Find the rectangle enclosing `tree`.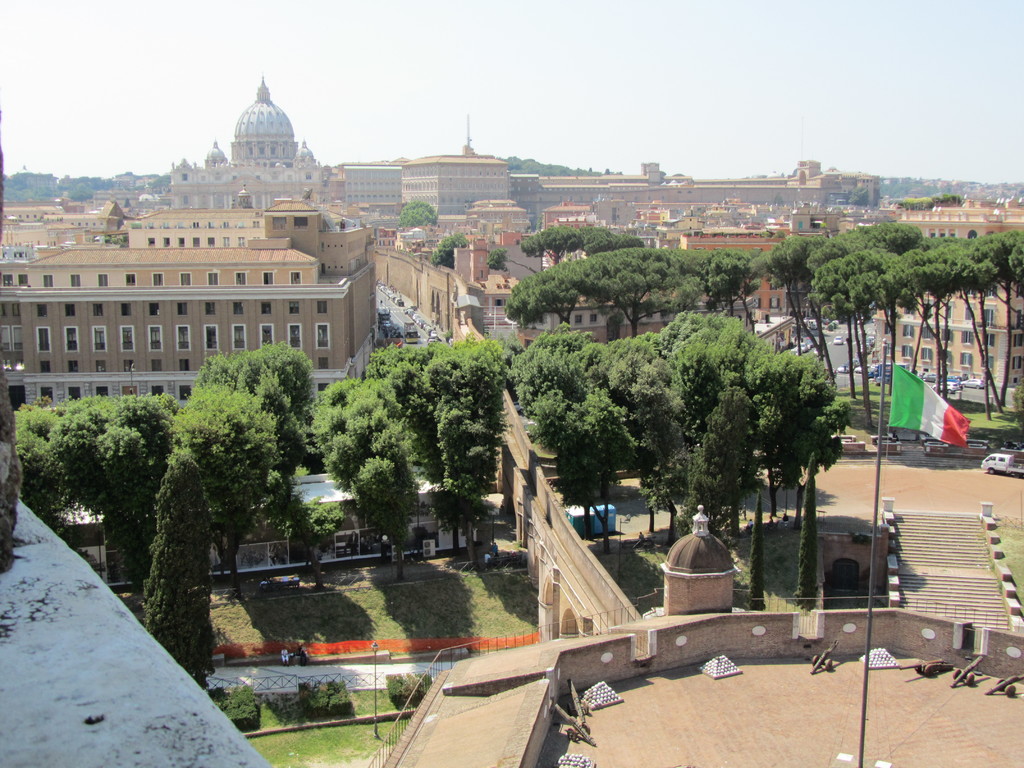
region(756, 493, 765, 609).
